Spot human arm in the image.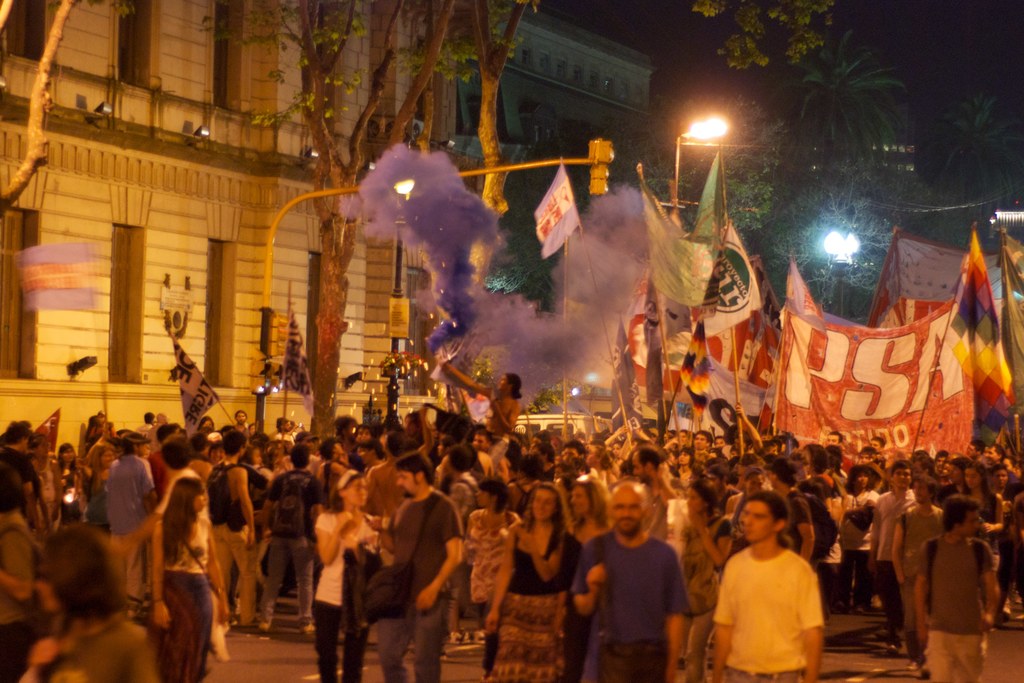
human arm found at [left=867, top=499, right=884, bottom=574].
